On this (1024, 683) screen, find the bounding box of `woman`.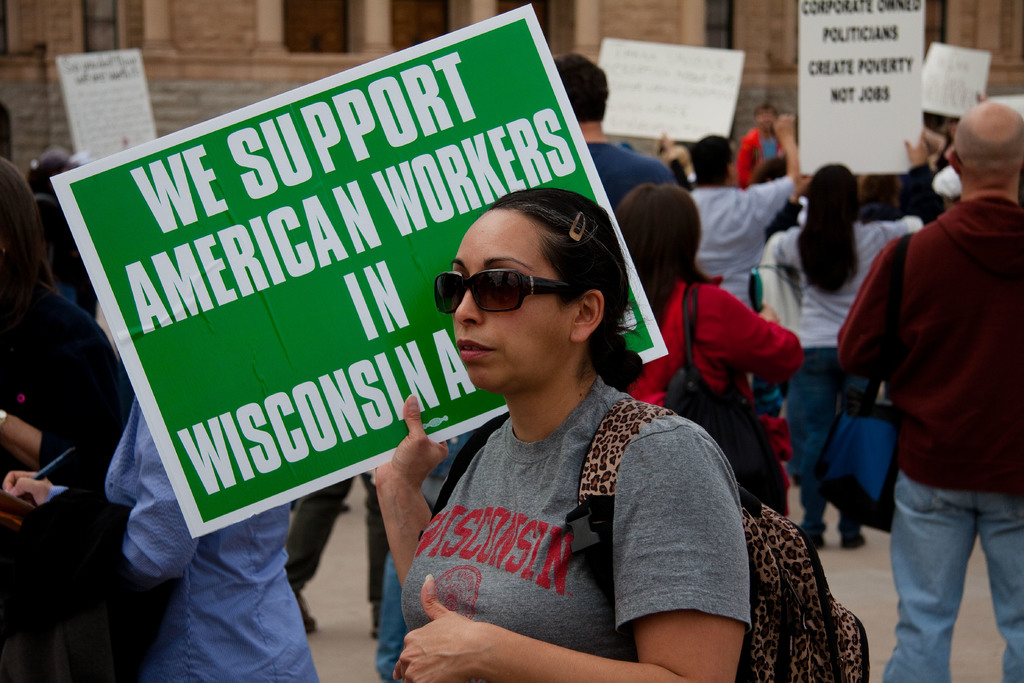
Bounding box: box=[388, 173, 743, 682].
